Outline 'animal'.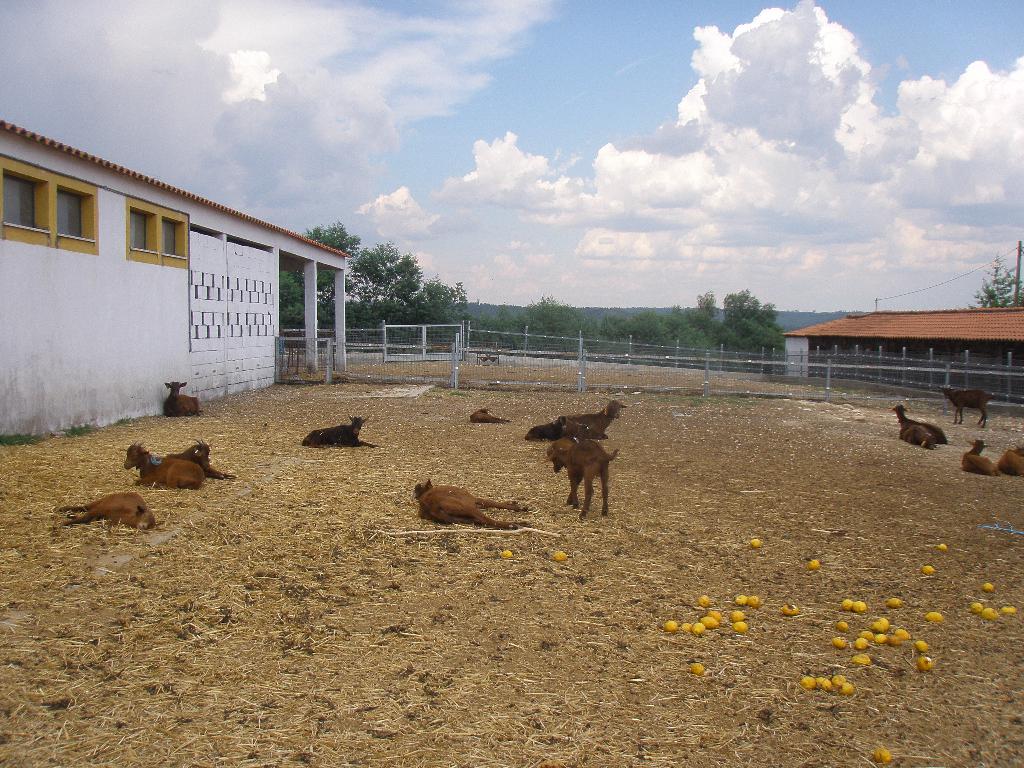
Outline: 531/431/622/523.
